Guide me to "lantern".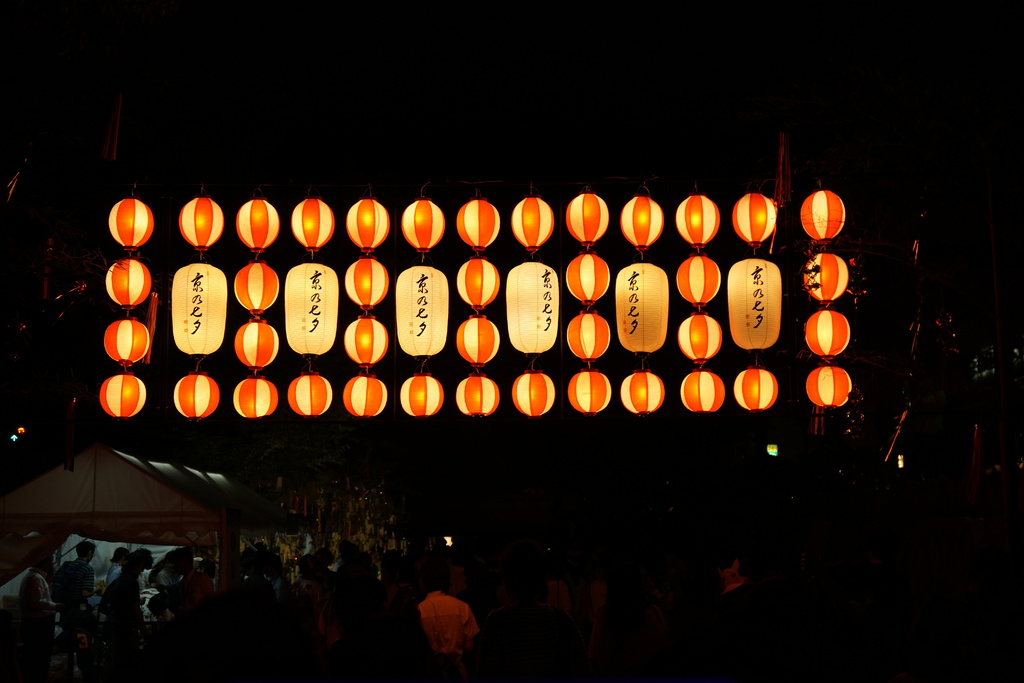
Guidance: box=[286, 372, 331, 419].
